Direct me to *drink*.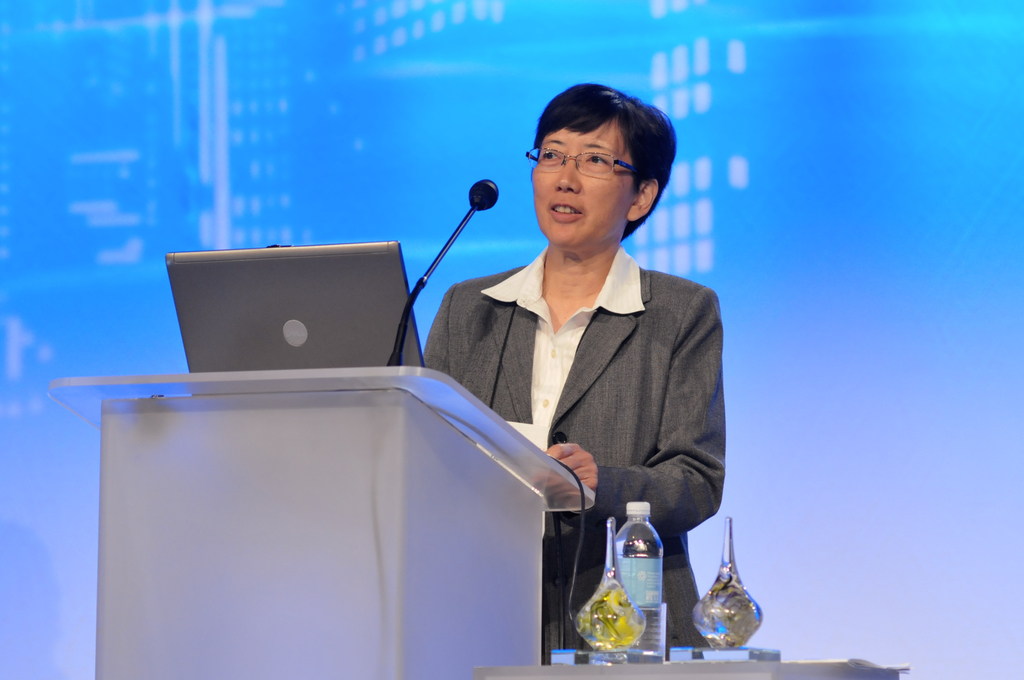
Direction: box(569, 517, 644, 651).
